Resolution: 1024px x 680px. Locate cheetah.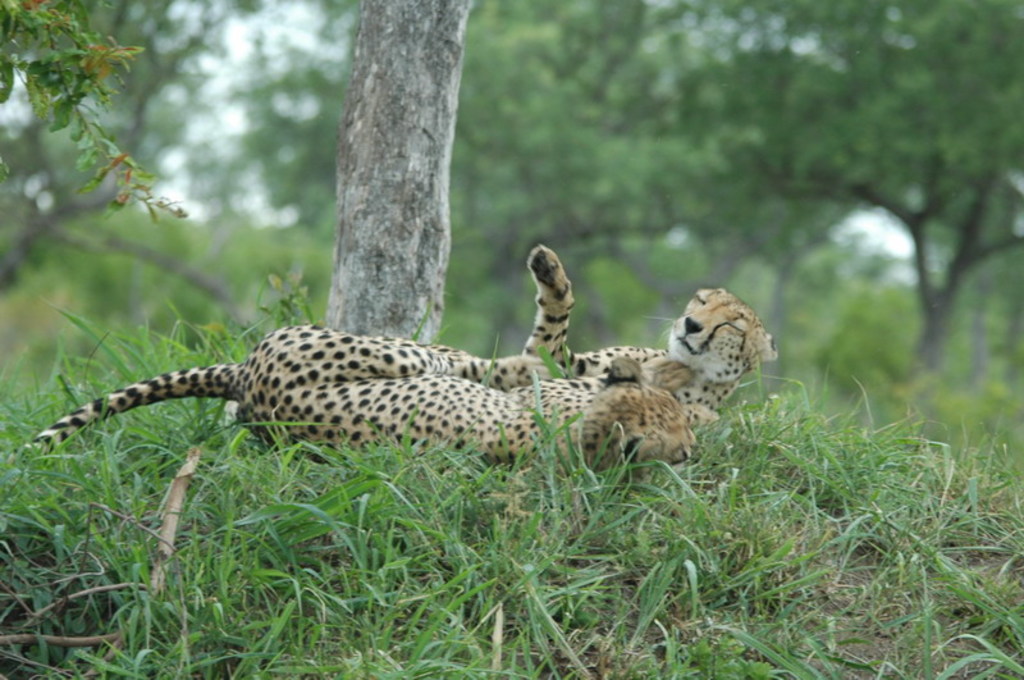
bbox=(8, 320, 721, 467).
